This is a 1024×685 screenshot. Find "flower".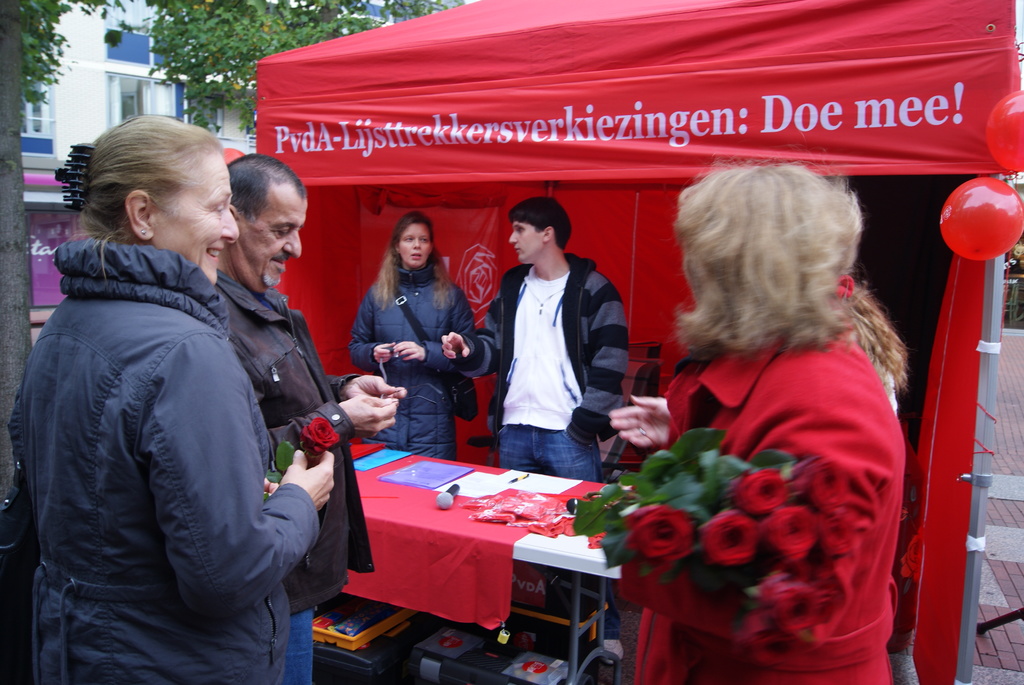
Bounding box: BBox(767, 505, 816, 576).
